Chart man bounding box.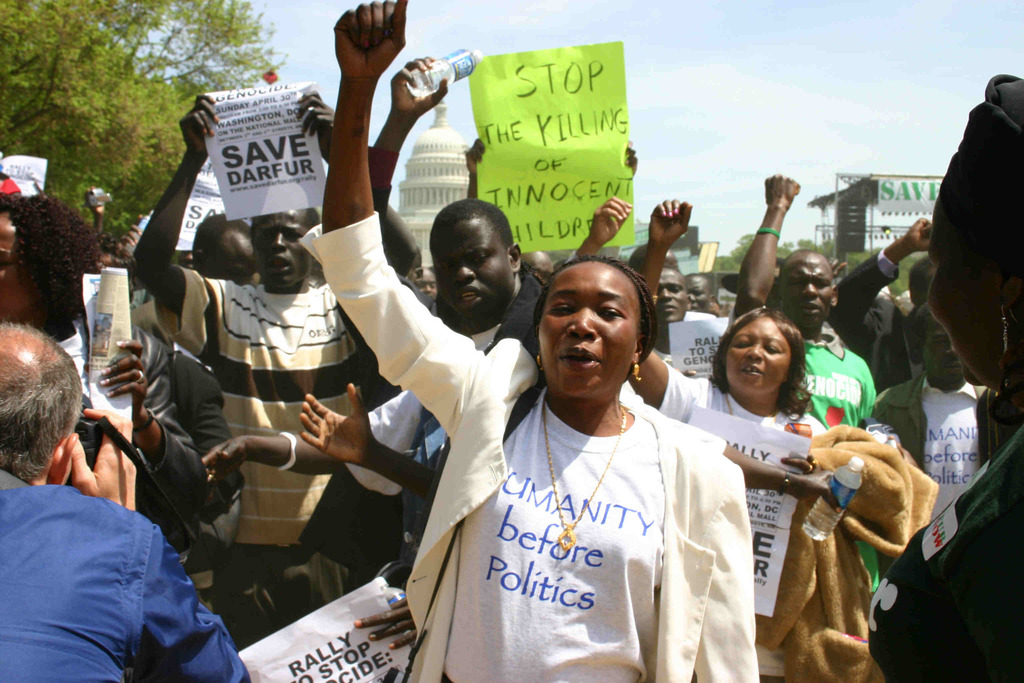
Charted: box=[837, 215, 939, 382].
